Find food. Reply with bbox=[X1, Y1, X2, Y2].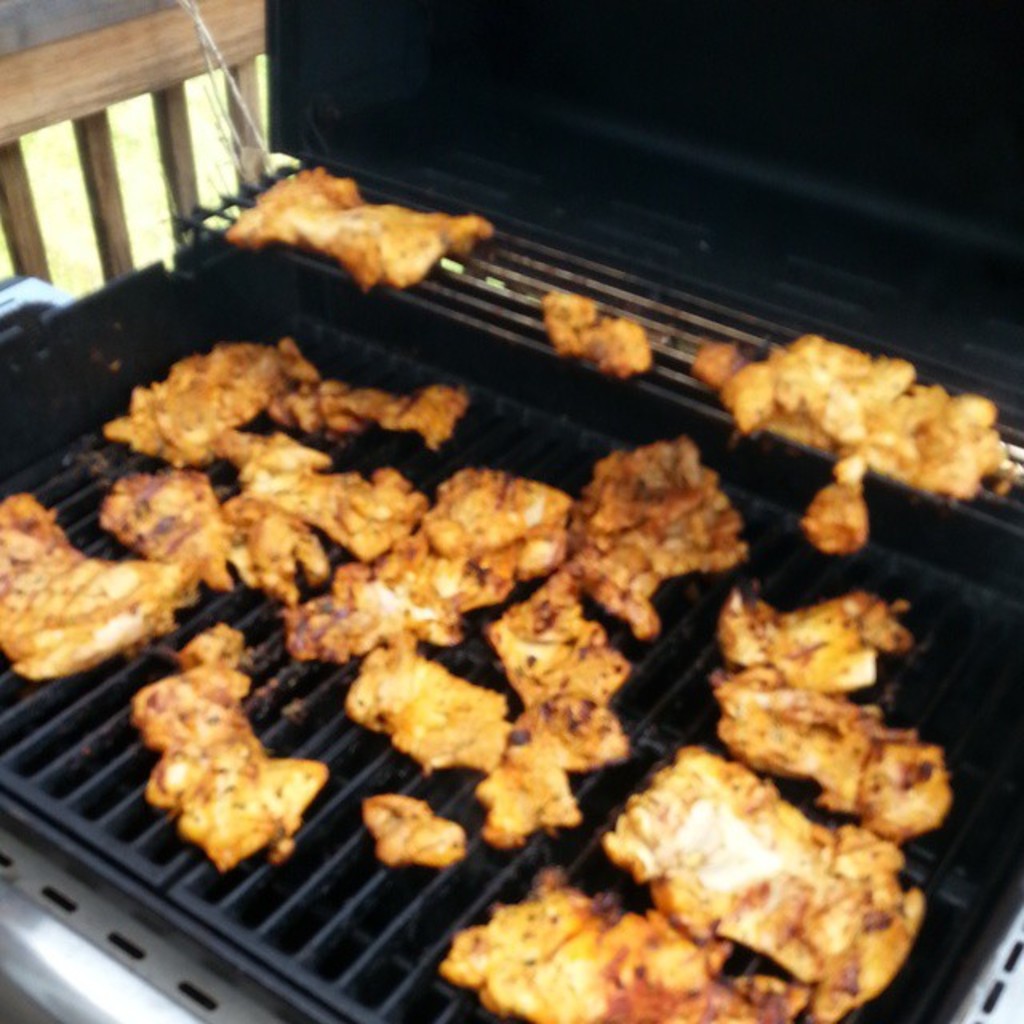
bbox=[104, 344, 304, 461].
